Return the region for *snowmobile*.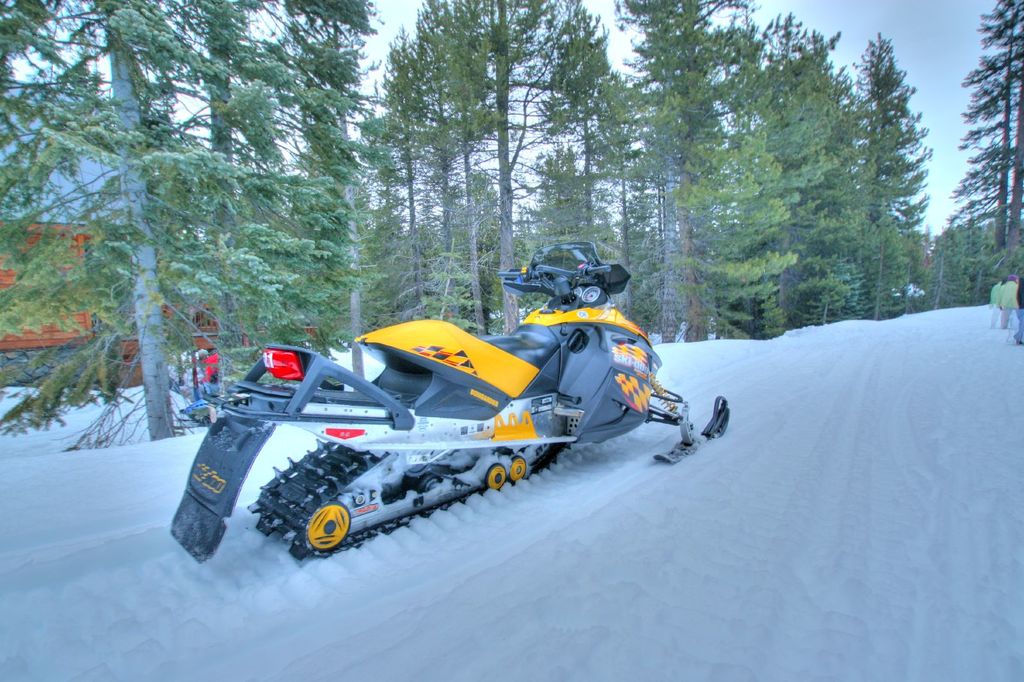
box(170, 239, 734, 558).
